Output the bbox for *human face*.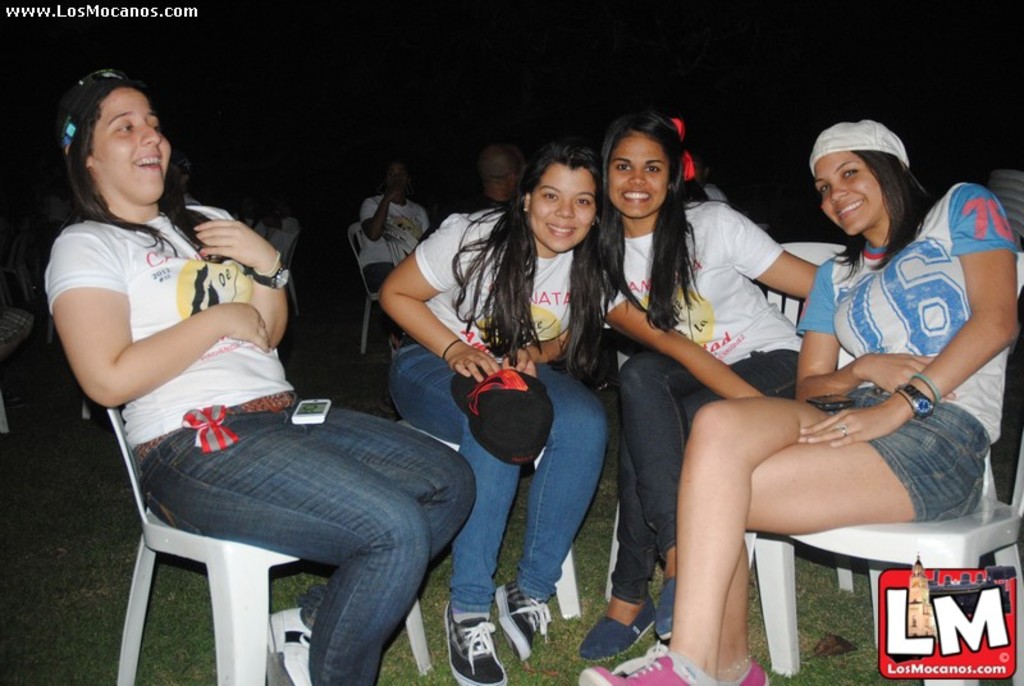
pyautogui.locateOnScreen(91, 83, 172, 203).
